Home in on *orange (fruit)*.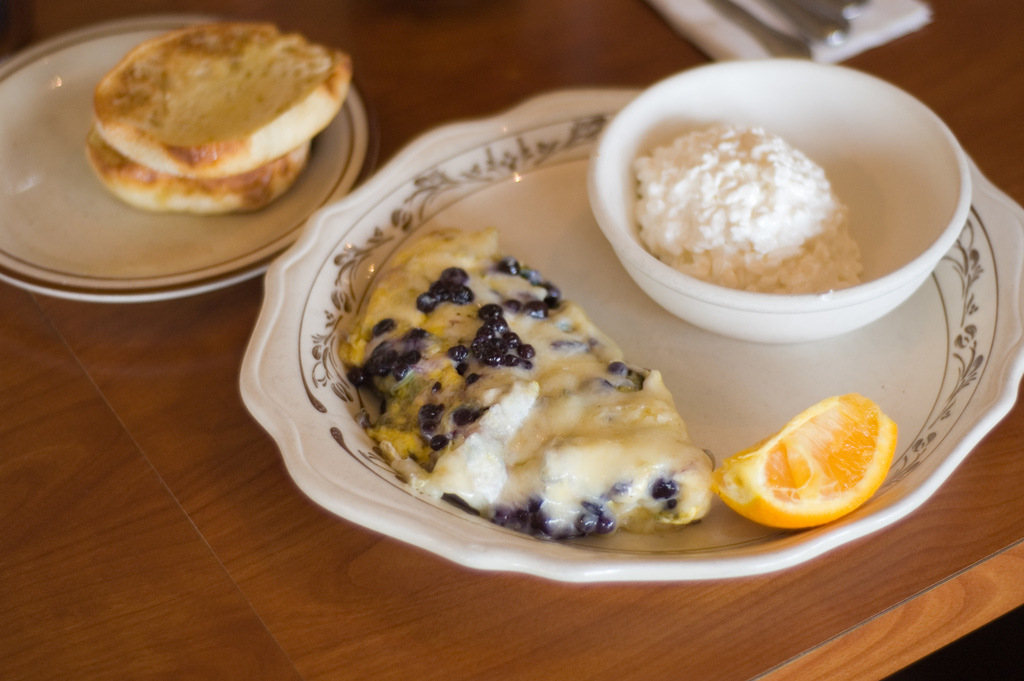
Homed in at 714,382,906,534.
